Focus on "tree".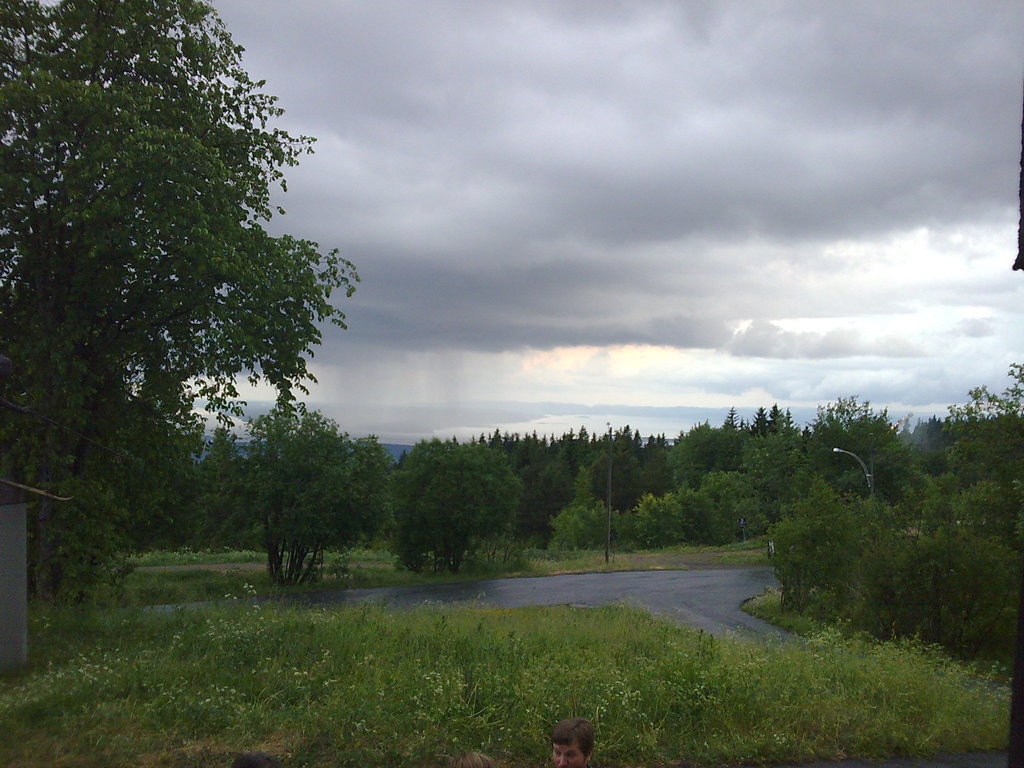
Focused at (727,407,746,432).
